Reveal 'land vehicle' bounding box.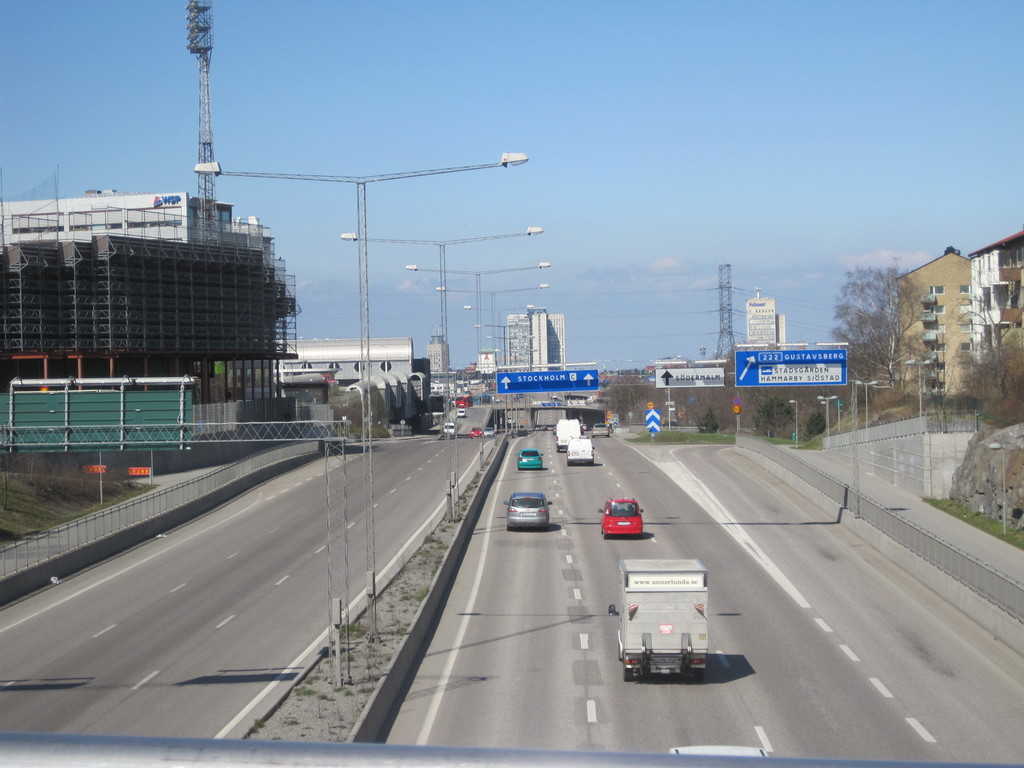
Revealed: (left=456, top=408, right=468, bottom=420).
